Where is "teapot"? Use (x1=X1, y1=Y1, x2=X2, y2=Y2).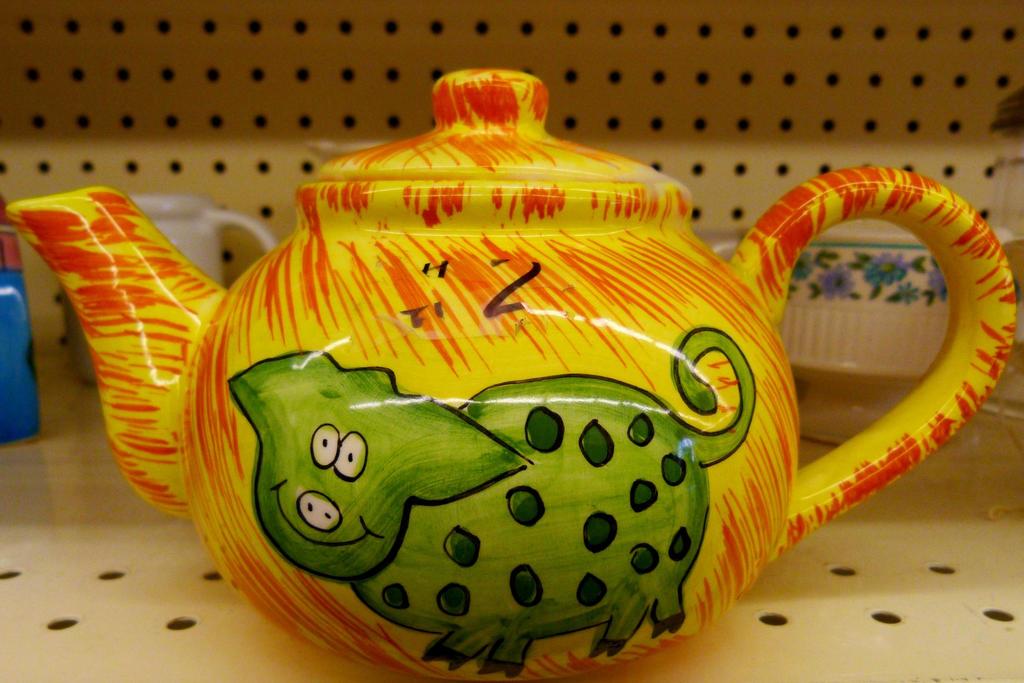
(x1=2, y1=71, x2=1020, y2=682).
